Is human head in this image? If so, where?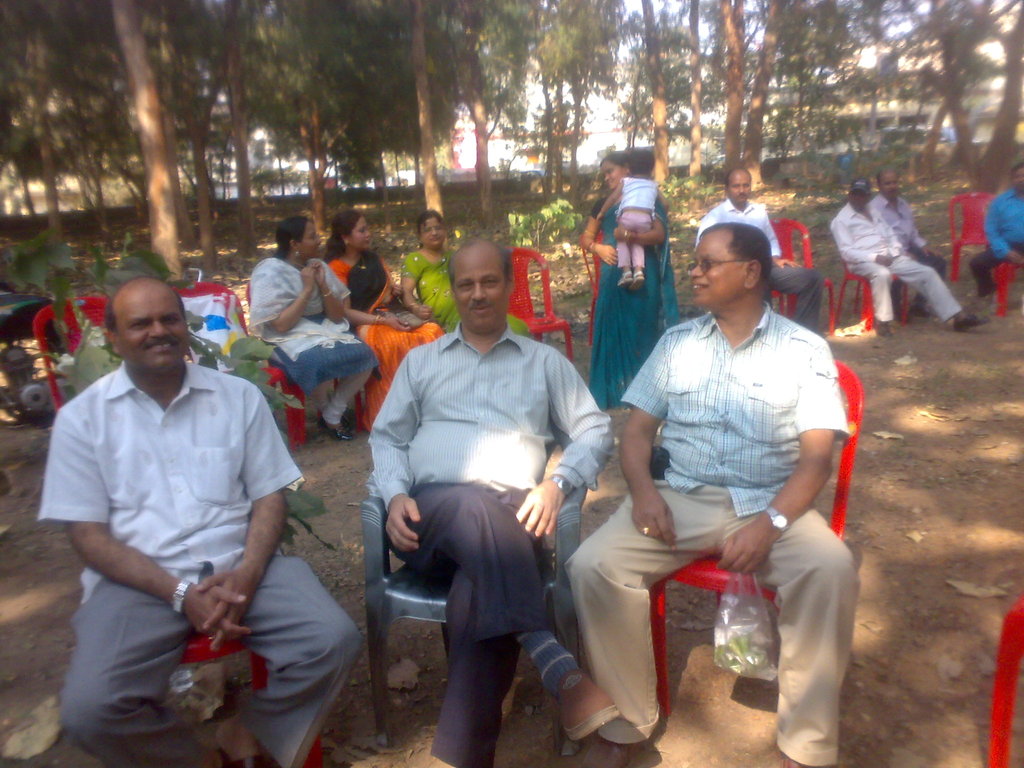
Yes, at Rect(848, 177, 870, 213).
